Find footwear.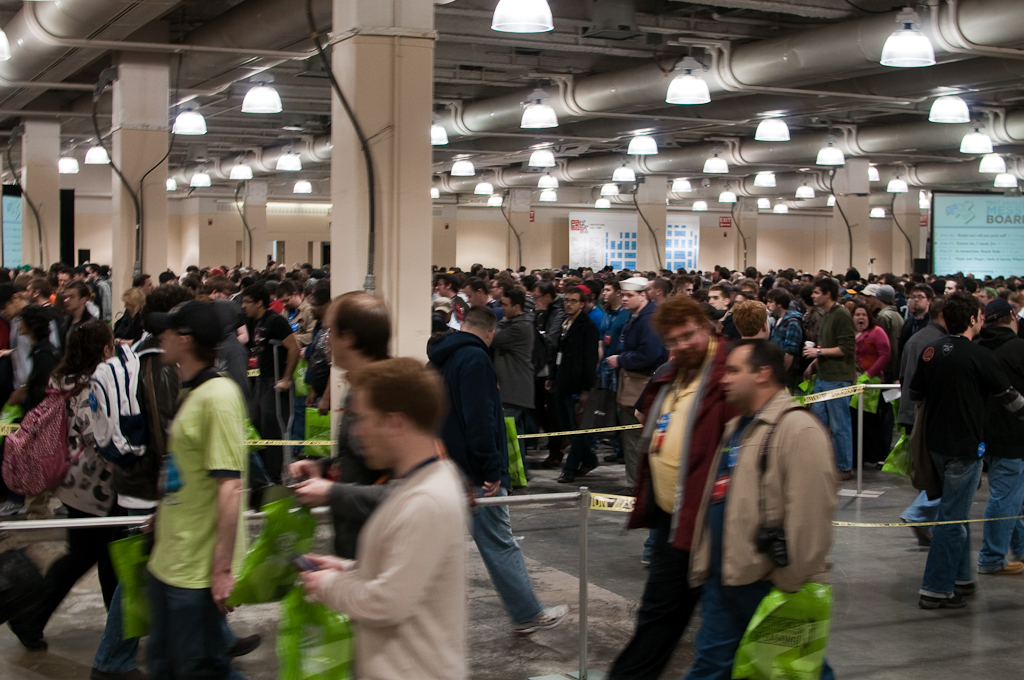
select_region(518, 603, 571, 631).
